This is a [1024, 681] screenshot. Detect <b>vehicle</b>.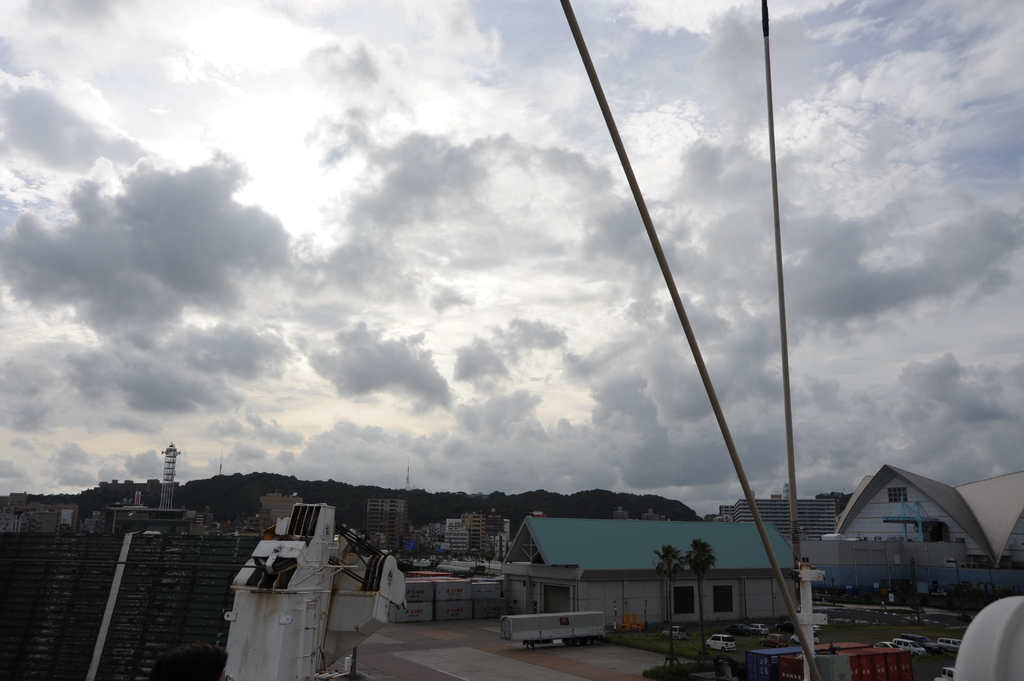
region(890, 635, 927, 656).
